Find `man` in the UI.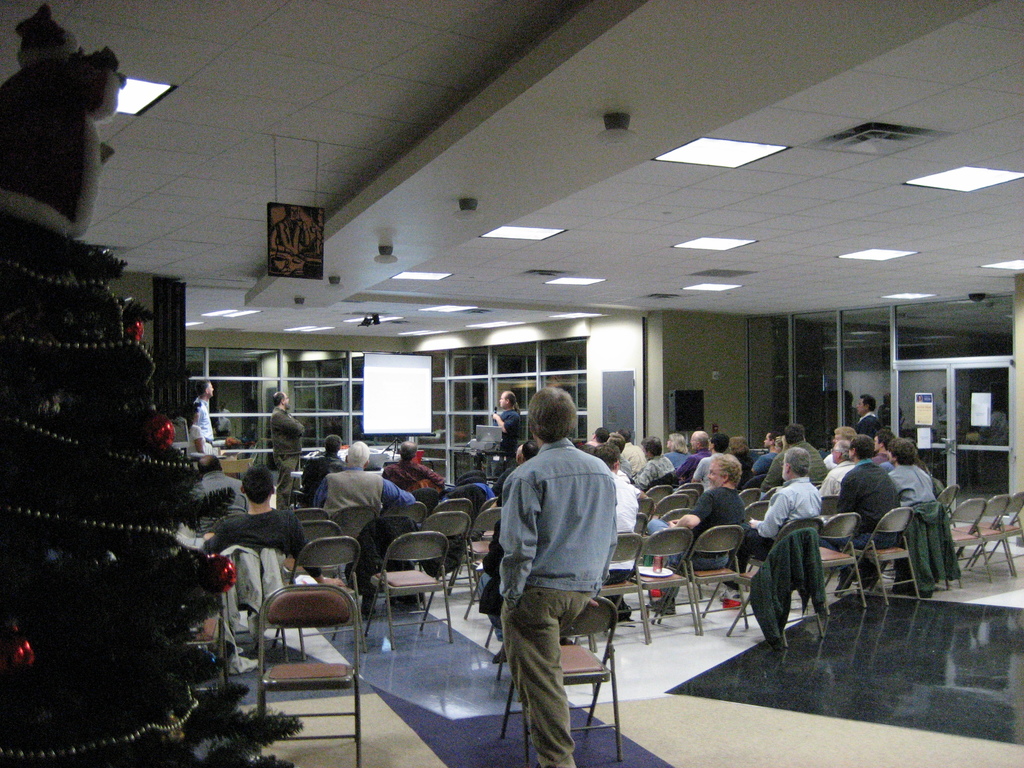
UI element at box(266, 388, 311, 504).
